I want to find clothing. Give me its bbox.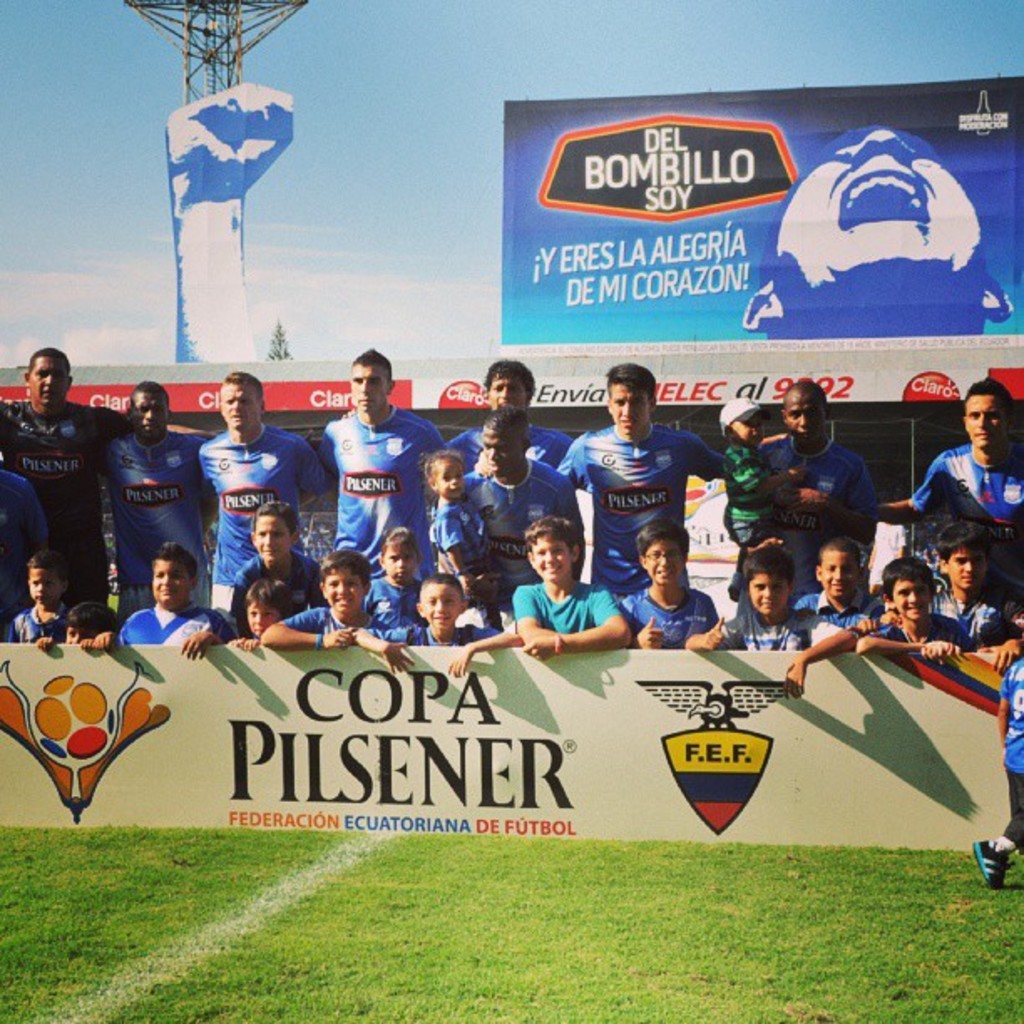
(115, 601, 236, 639).
